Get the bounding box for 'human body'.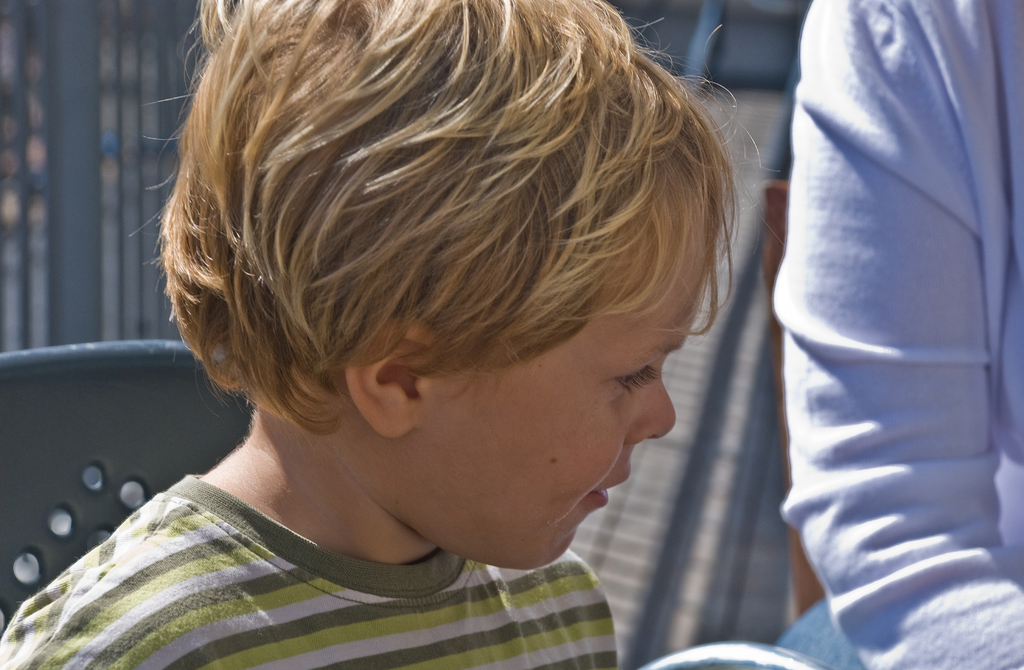
<bbox>0, 455, 619, 669</bbox>.
